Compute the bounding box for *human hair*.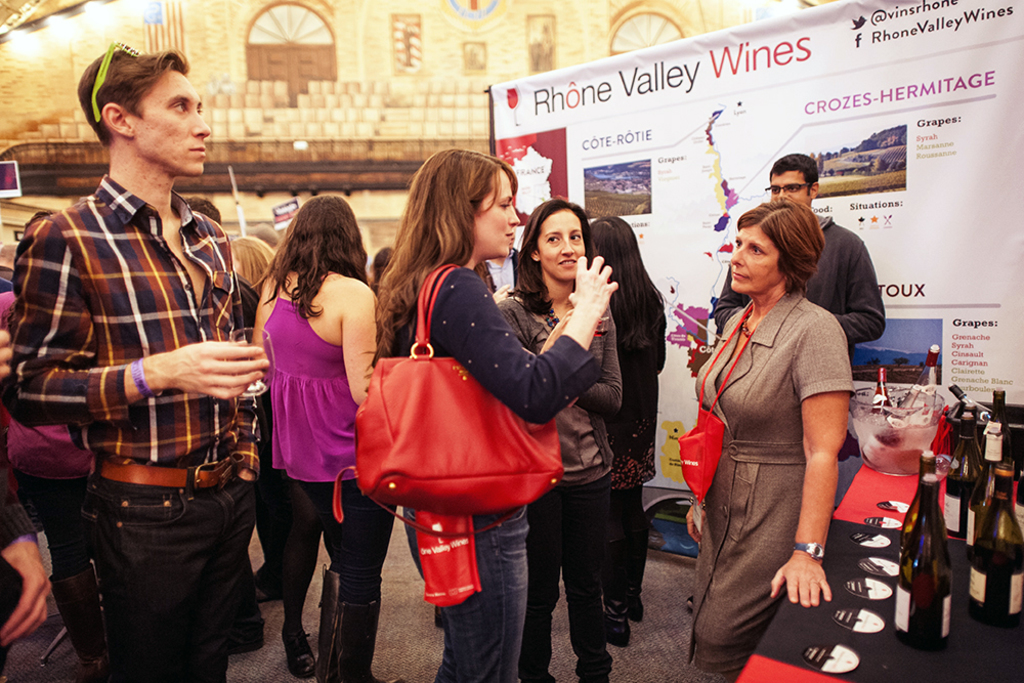
<region>231, 234, 274, 288</region>.
